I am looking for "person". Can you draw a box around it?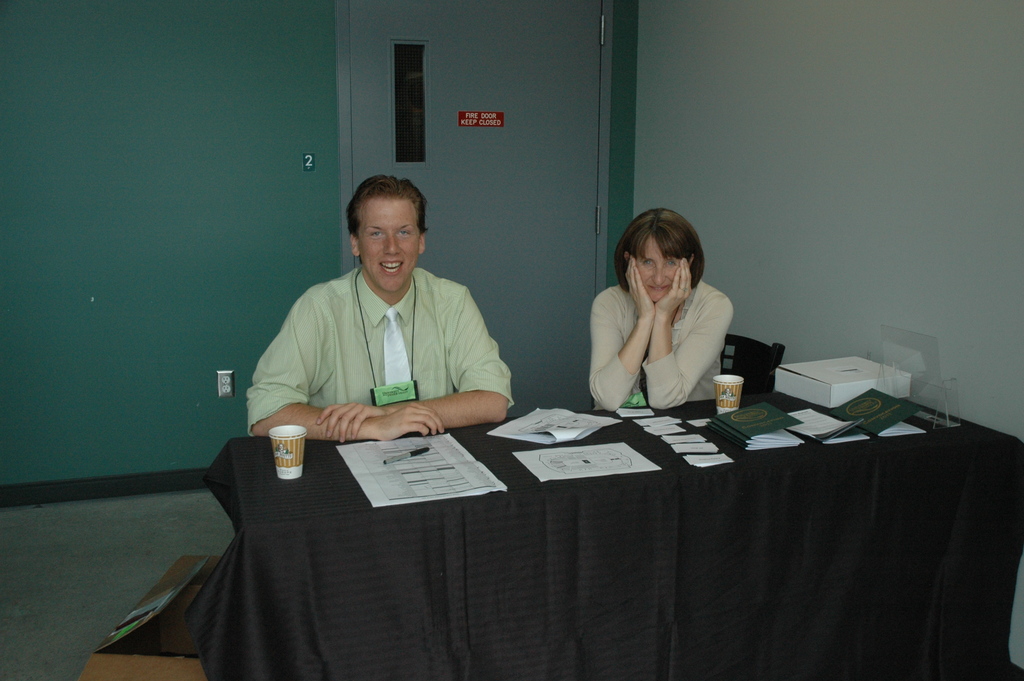
Sure, the bounding box is region(585, 201, 735, 451).
